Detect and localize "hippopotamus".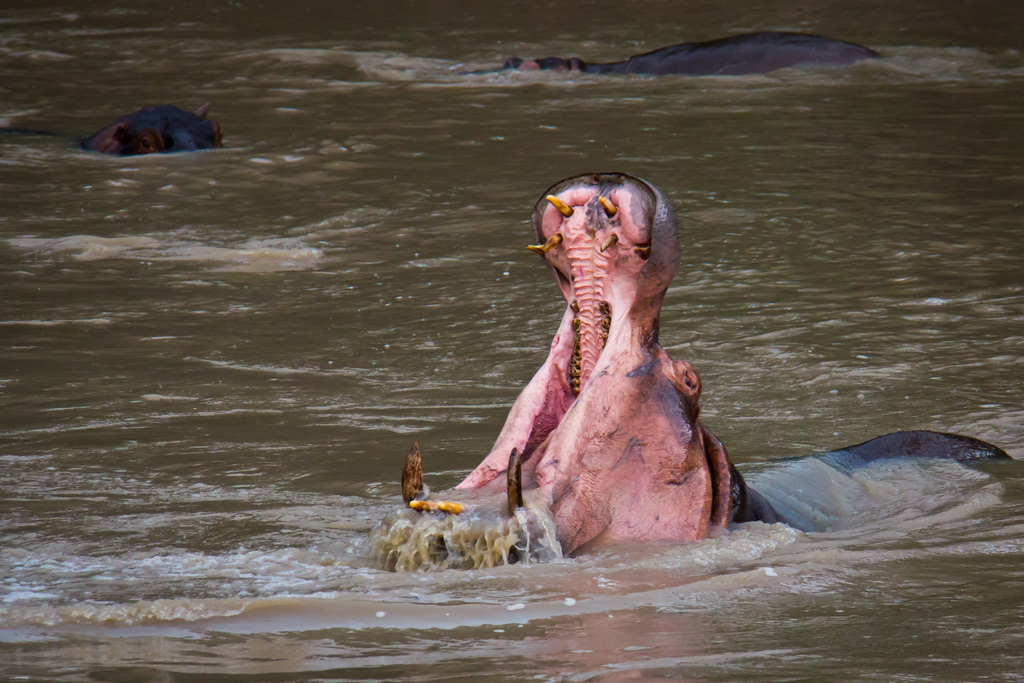
Localized at (x1=464, y1=29, x2=884, y2=78).
